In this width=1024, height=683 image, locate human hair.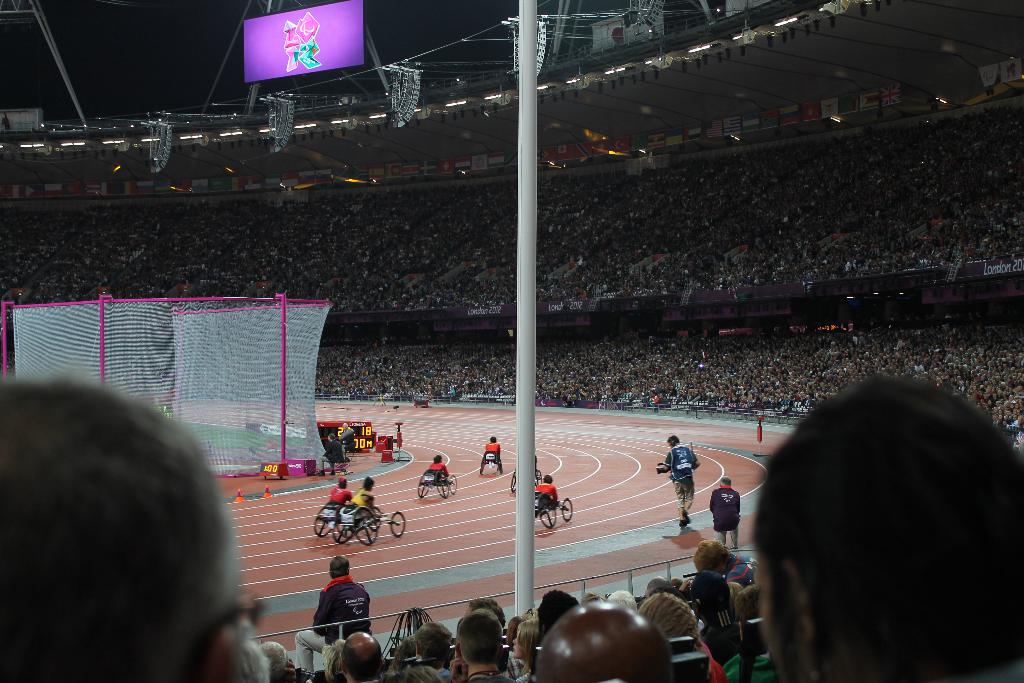
Bounding box: (749, 372, 1023, 682).
